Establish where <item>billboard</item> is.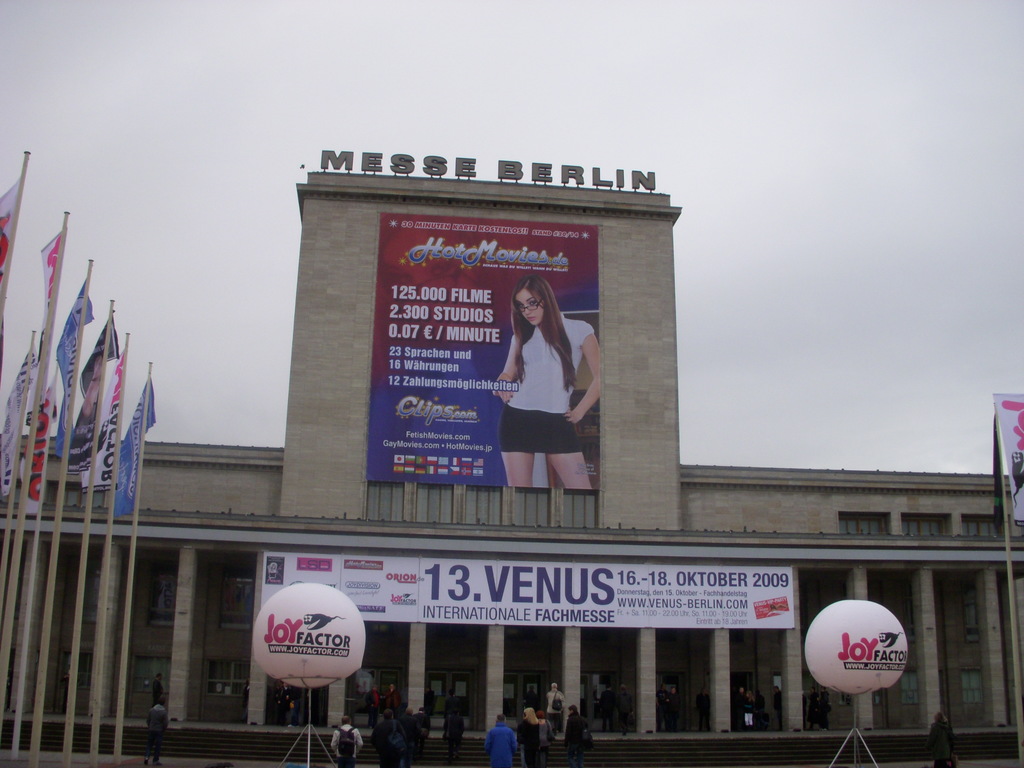
Established at 253, 549, 793, 628.
